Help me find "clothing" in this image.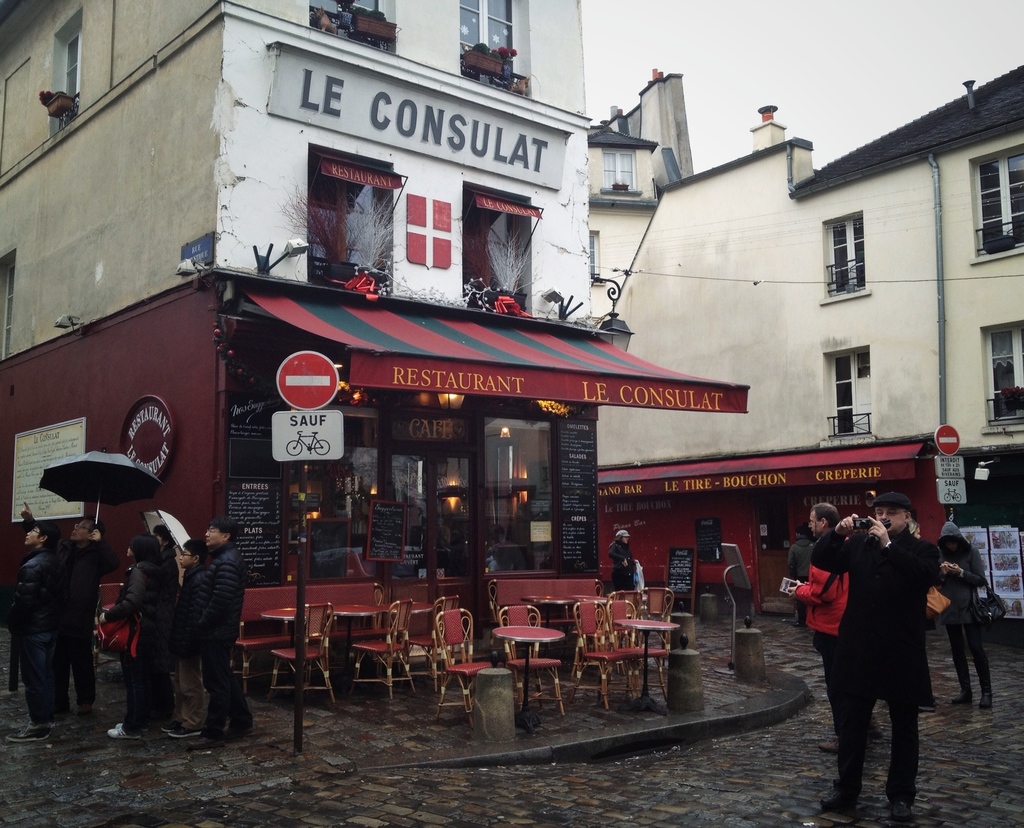
Found it: locate(190, 541, 256, 736).
